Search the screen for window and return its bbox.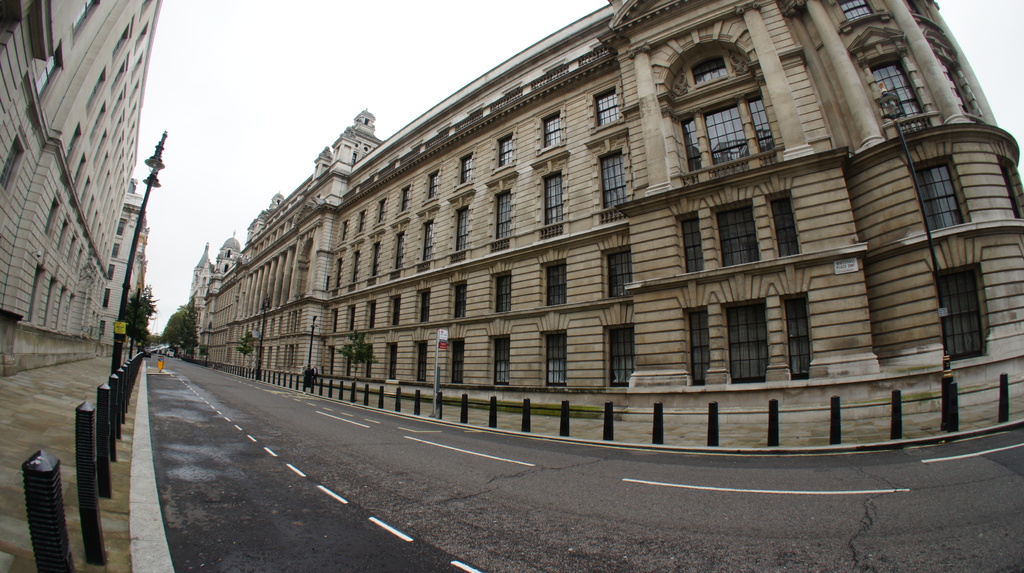
Found: Rect(911, 159, 966, 225).
